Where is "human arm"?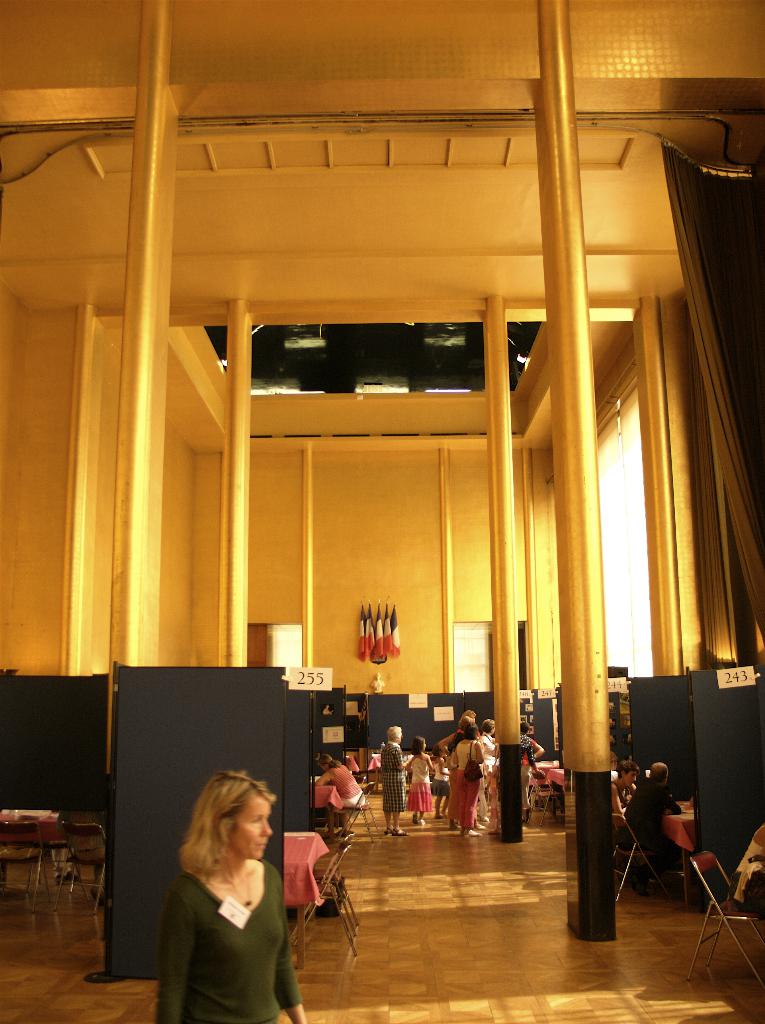
locate(608, 785, 629, 818).
